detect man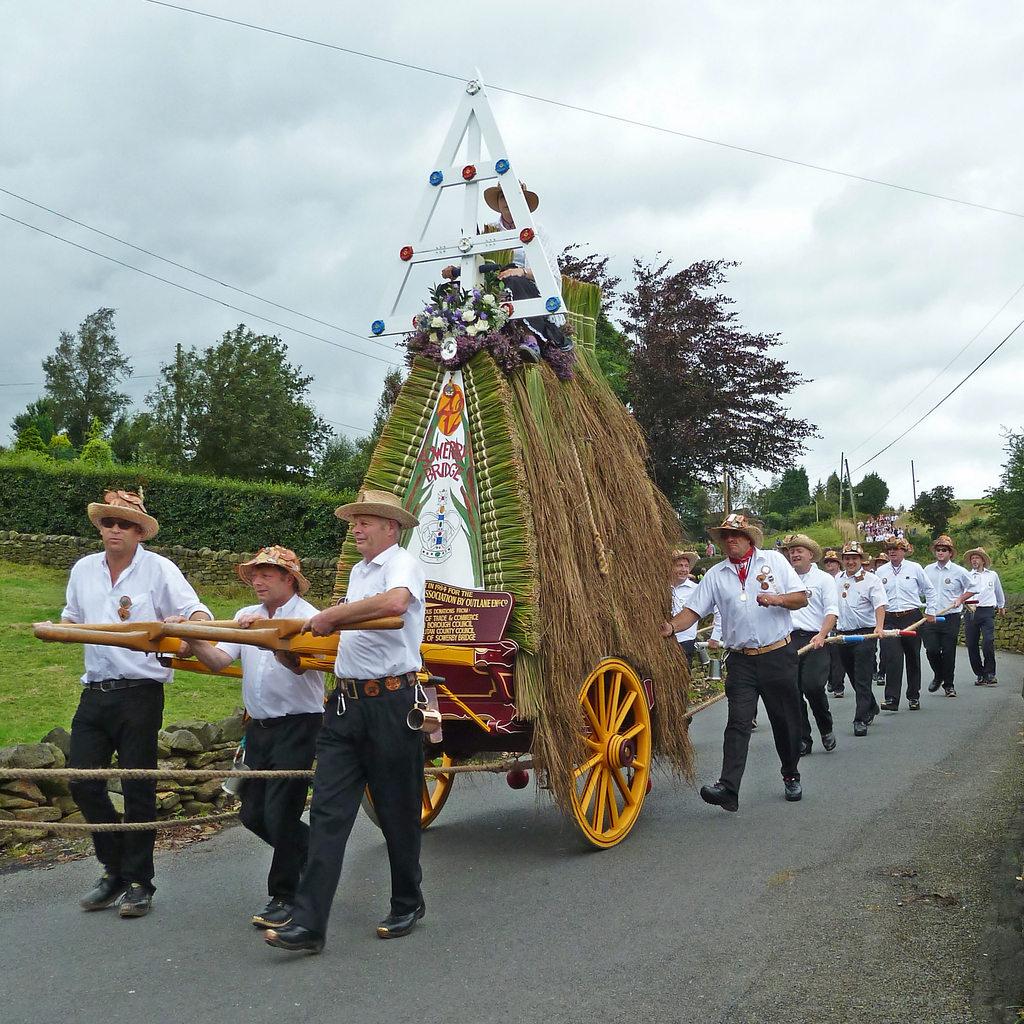
(x1=188, y1=548, x2=331, y2=928)
